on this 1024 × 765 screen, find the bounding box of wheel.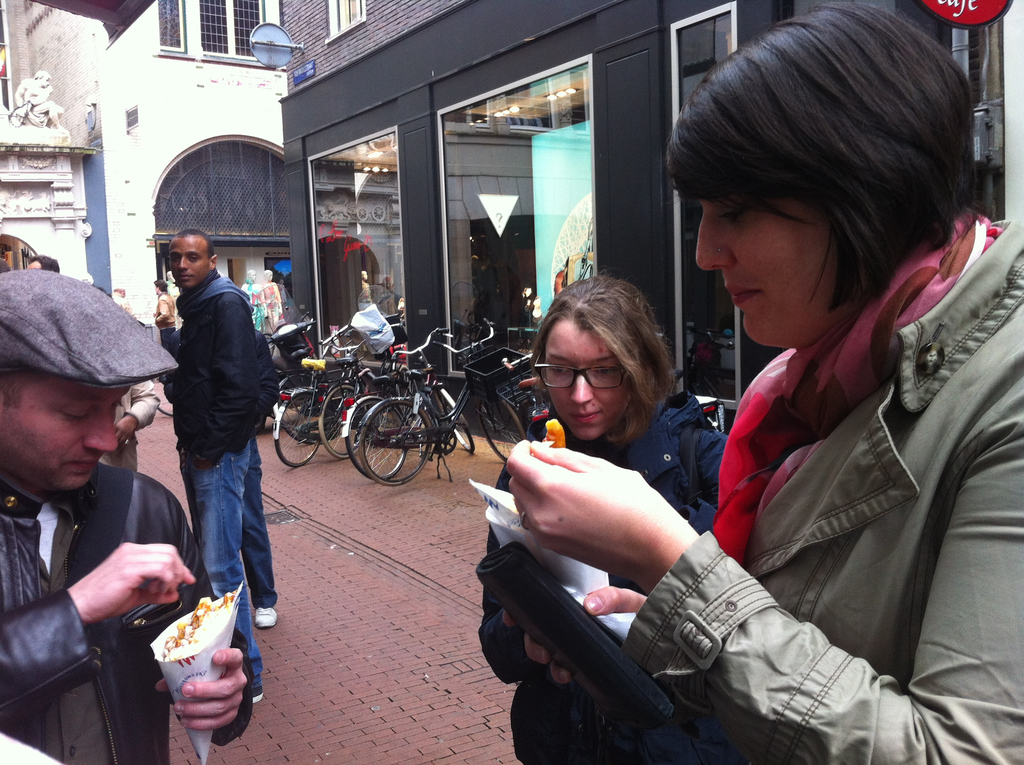
Bounding box: l=269, t=387, r=332, b=473.
